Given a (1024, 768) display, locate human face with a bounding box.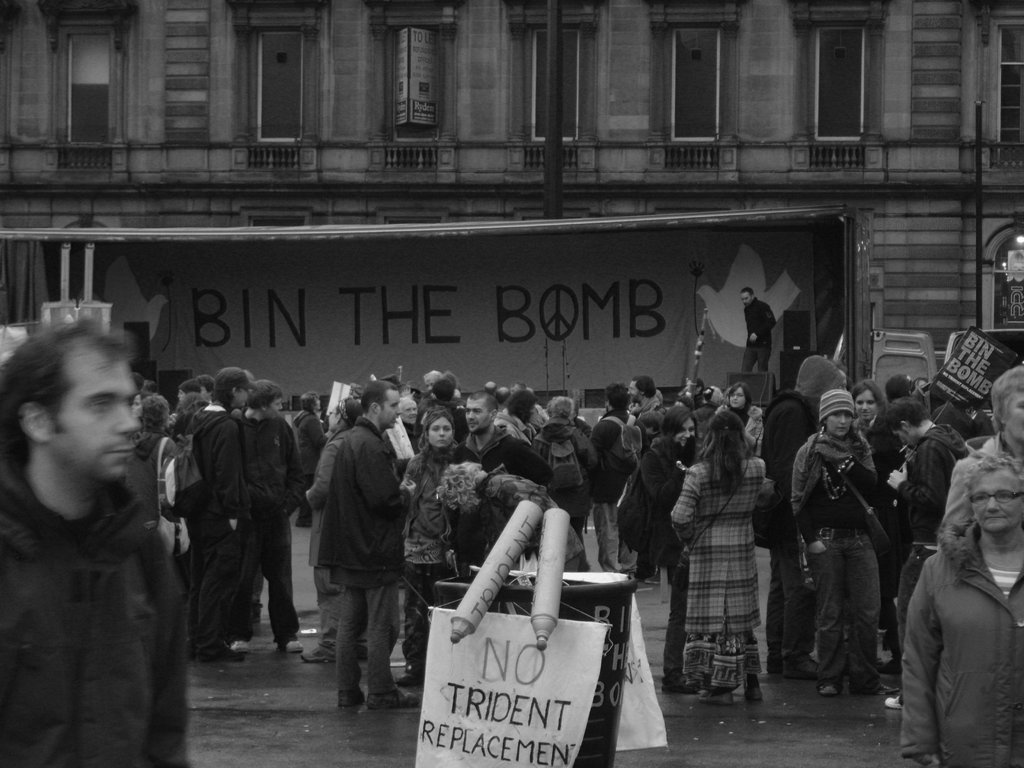
Located: l=1004, t=387, r=1023, b=442.
